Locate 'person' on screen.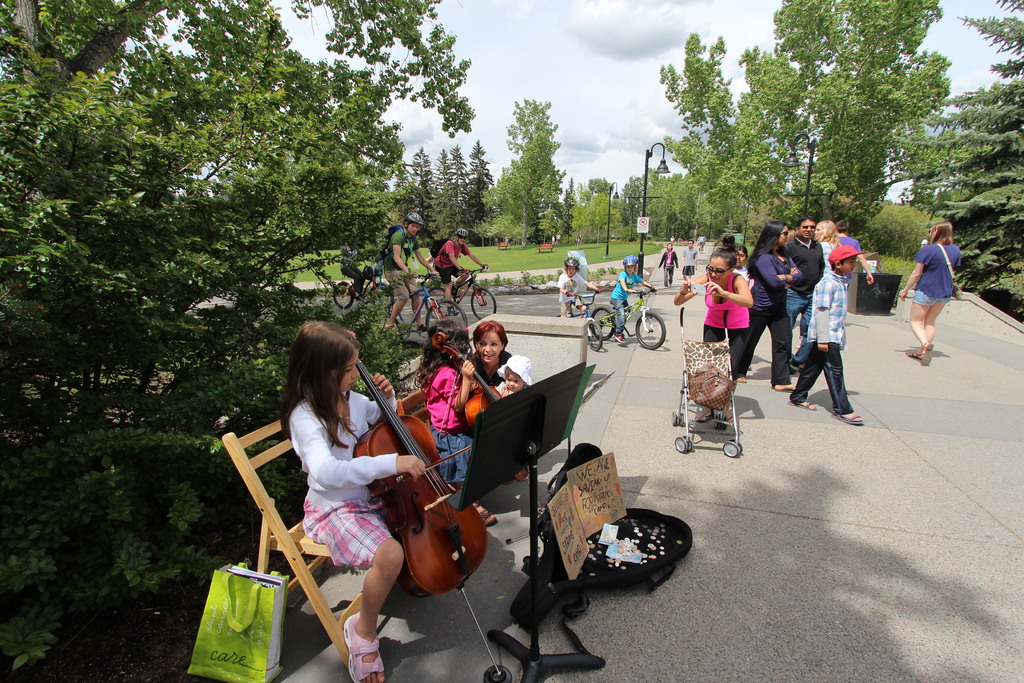
On screen at bbox(417, 220, 494, 308).
